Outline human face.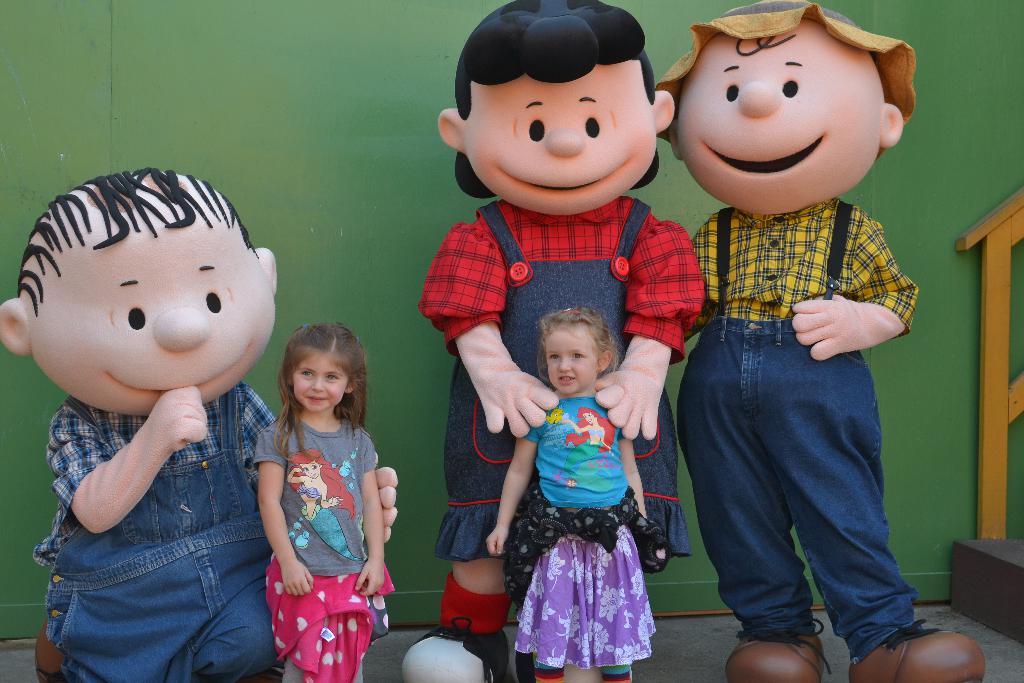
Outline: Rect(545, 324, 597, 395).
